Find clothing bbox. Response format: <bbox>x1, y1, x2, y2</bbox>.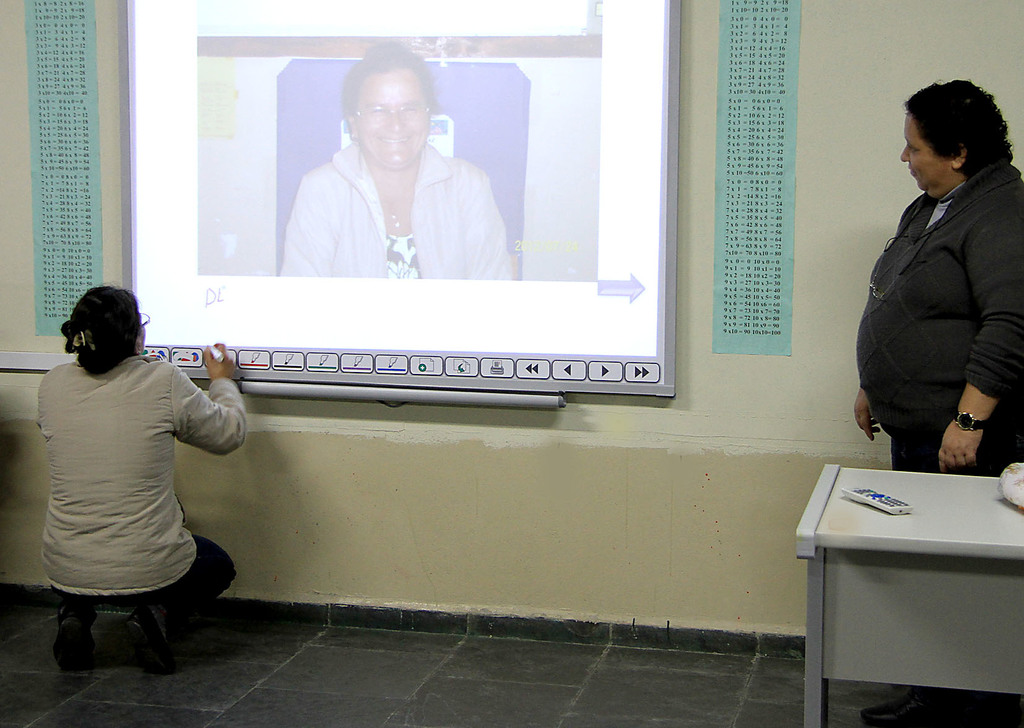
<bbox>271, 141, 516, 309</bbox>.
